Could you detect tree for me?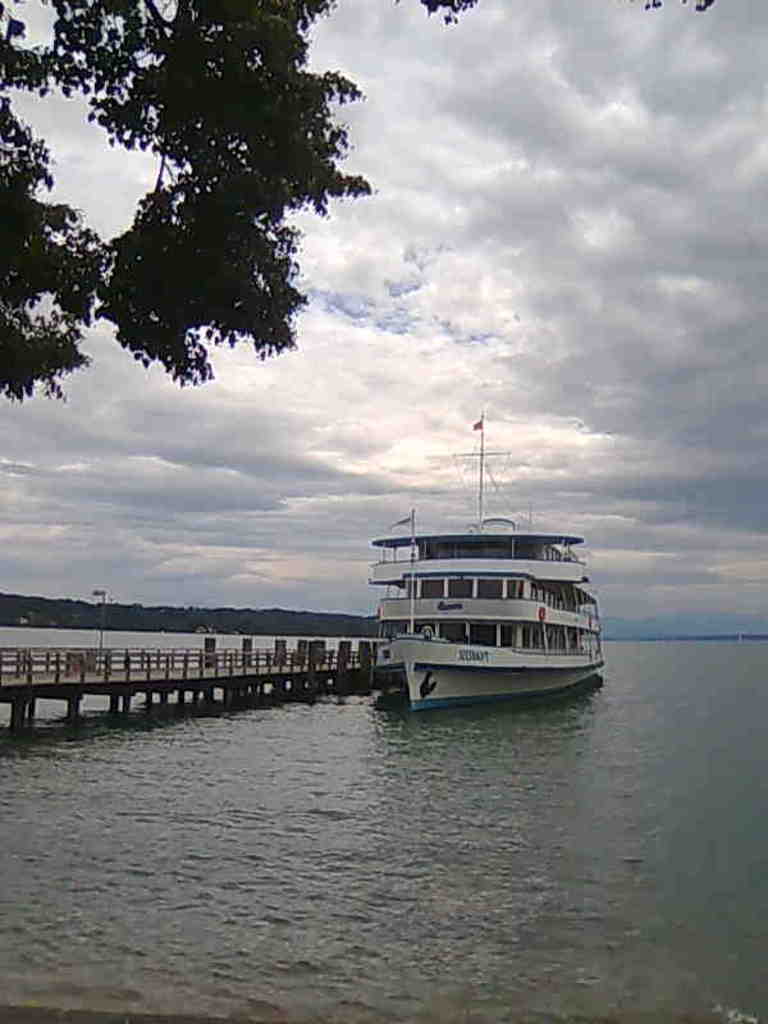
Detection result: bbox=[0, 0, 713, 396].
